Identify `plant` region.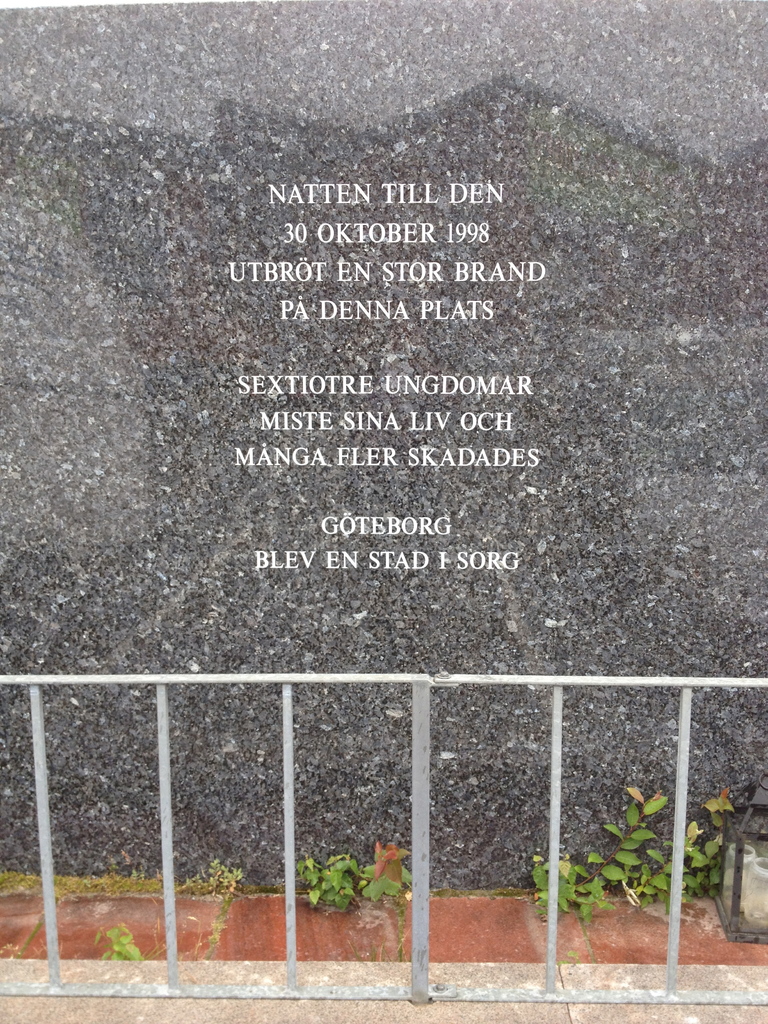
Region: <bbox>532, 783, 740, 930</bbox>.
